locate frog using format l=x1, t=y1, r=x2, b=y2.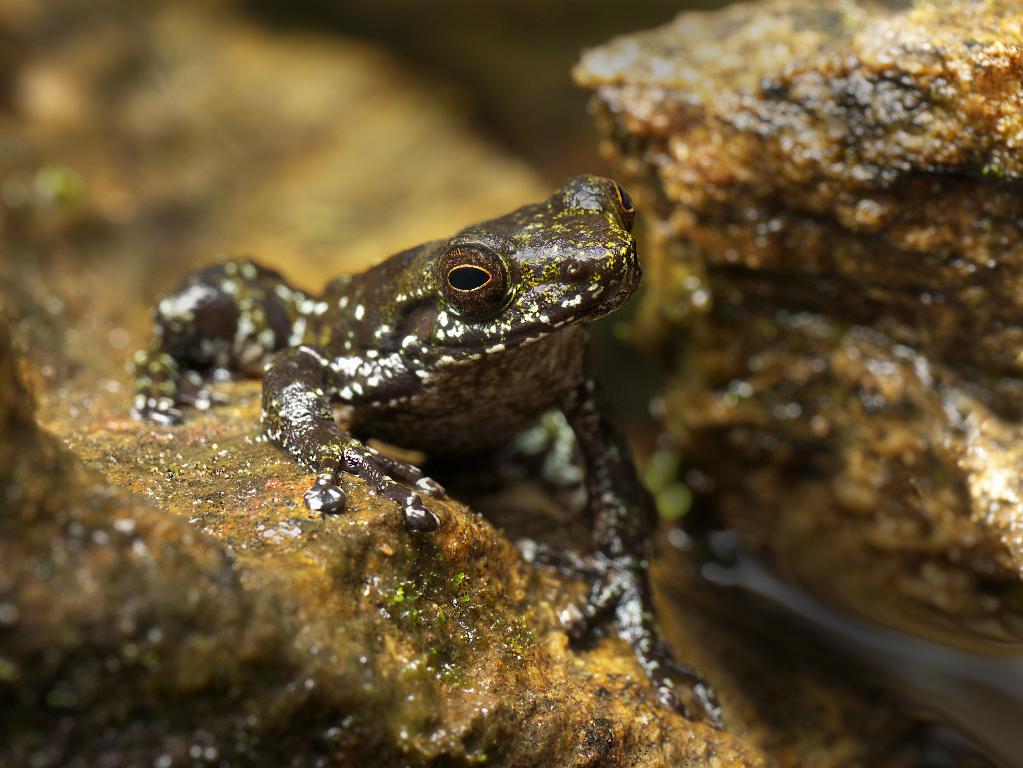
l=121, t=173, r=735, b=723.
